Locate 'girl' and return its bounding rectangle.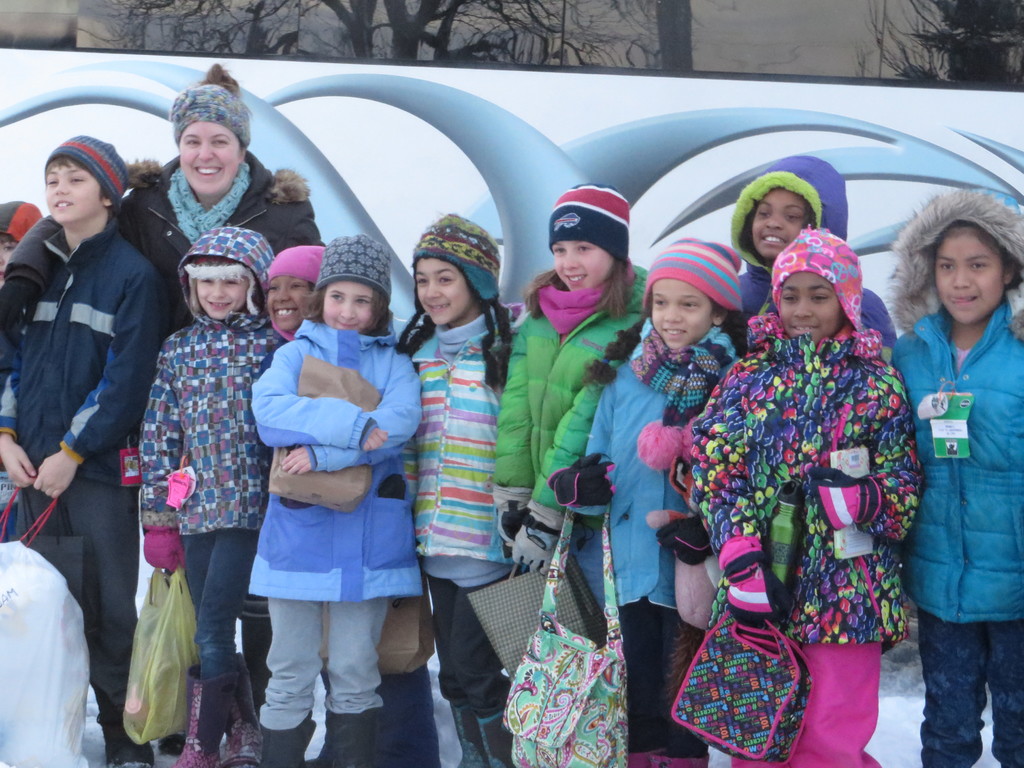
[692, 225, 922, 767].
